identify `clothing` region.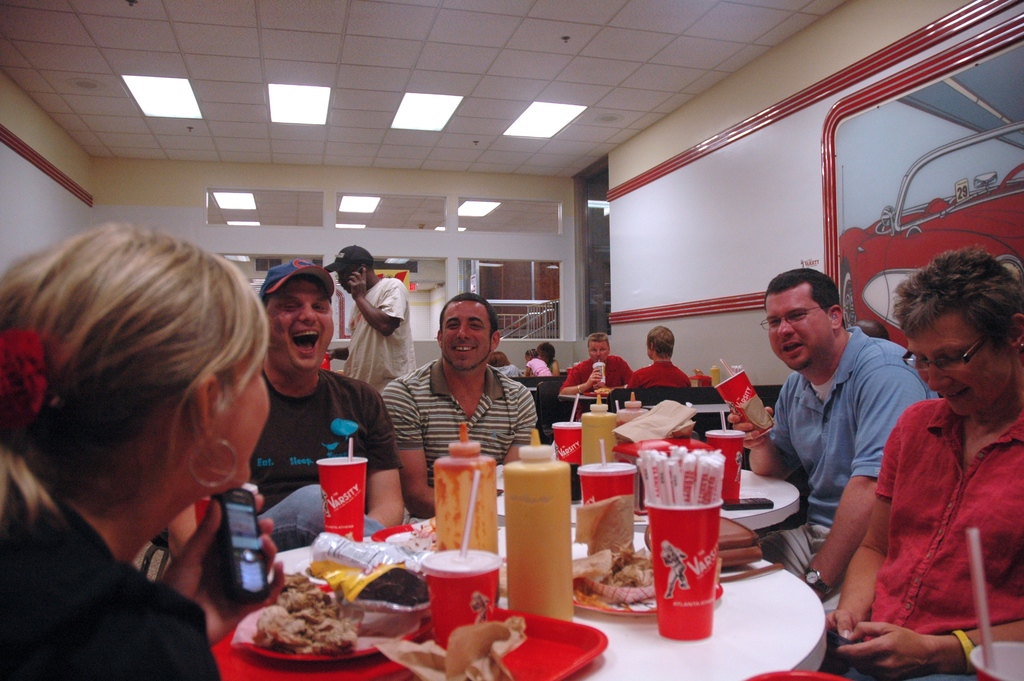
Region: box(213, 365, 402, 559).
